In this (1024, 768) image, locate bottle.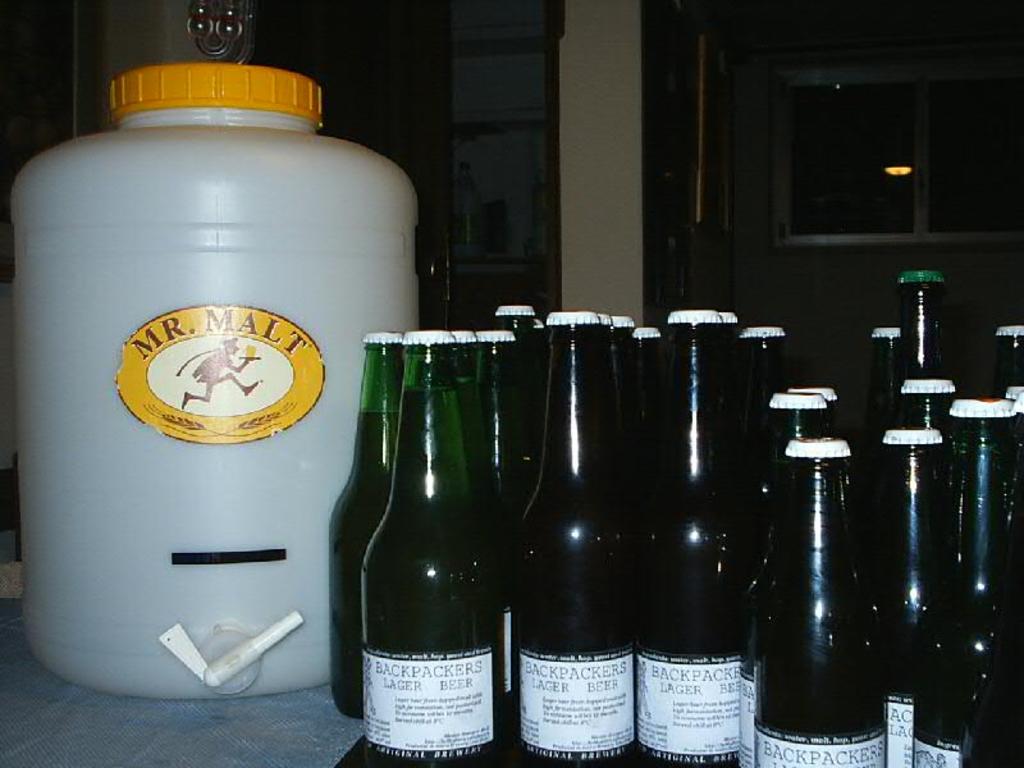
Bounding box: bbox=(503, 307, 635, 767).
